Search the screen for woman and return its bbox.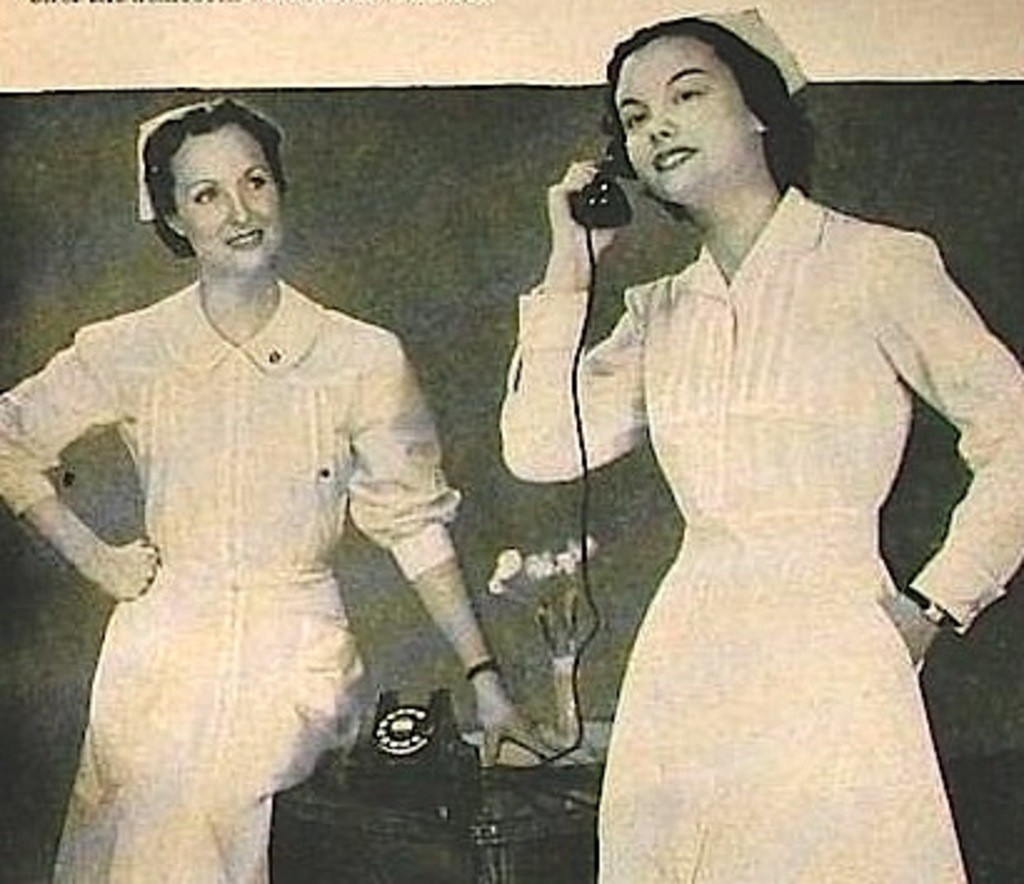
Found: {"left": 500, "top": 0, "right": 1022, "bottom": 882}.
